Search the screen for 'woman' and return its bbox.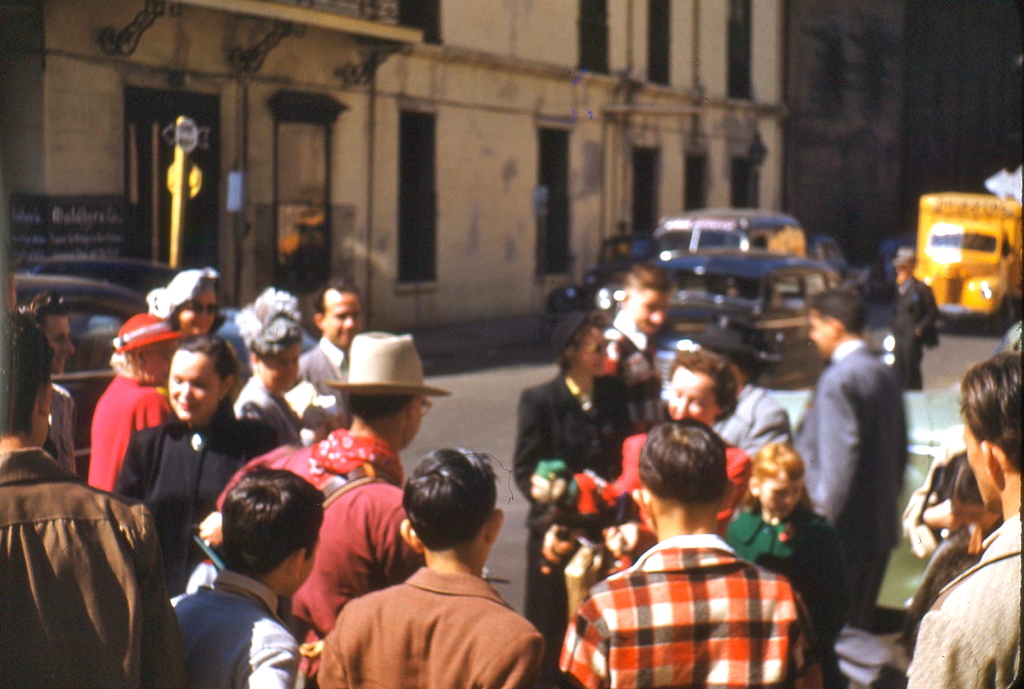
Found: bbox=(116, 343, 288, 591).
